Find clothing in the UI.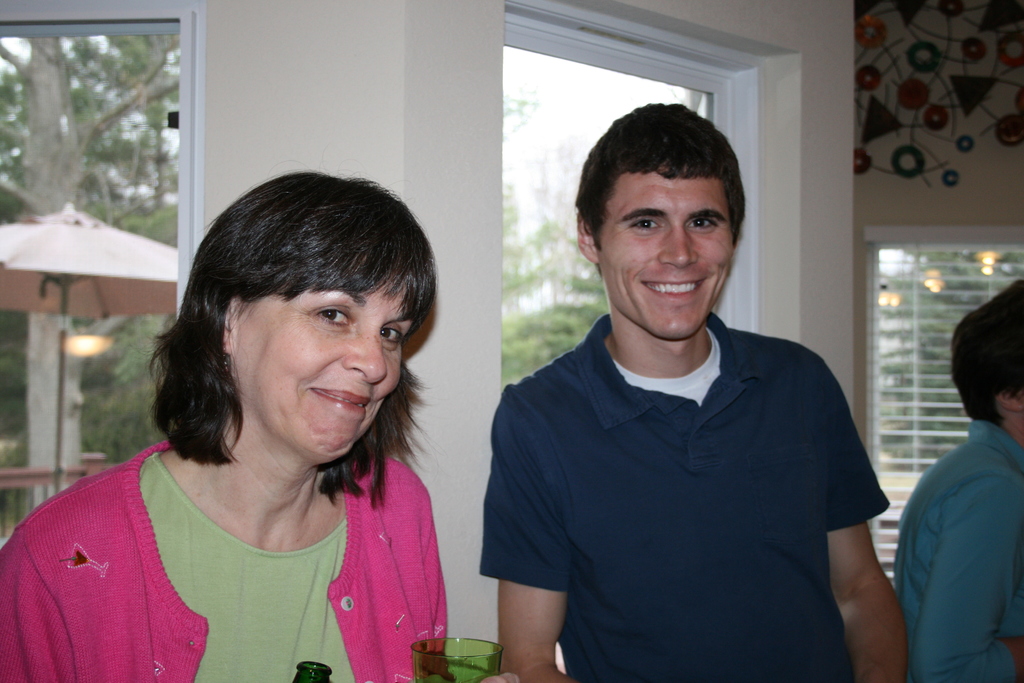
UI element at (left=469, top=309, right=899, bottom=682).
